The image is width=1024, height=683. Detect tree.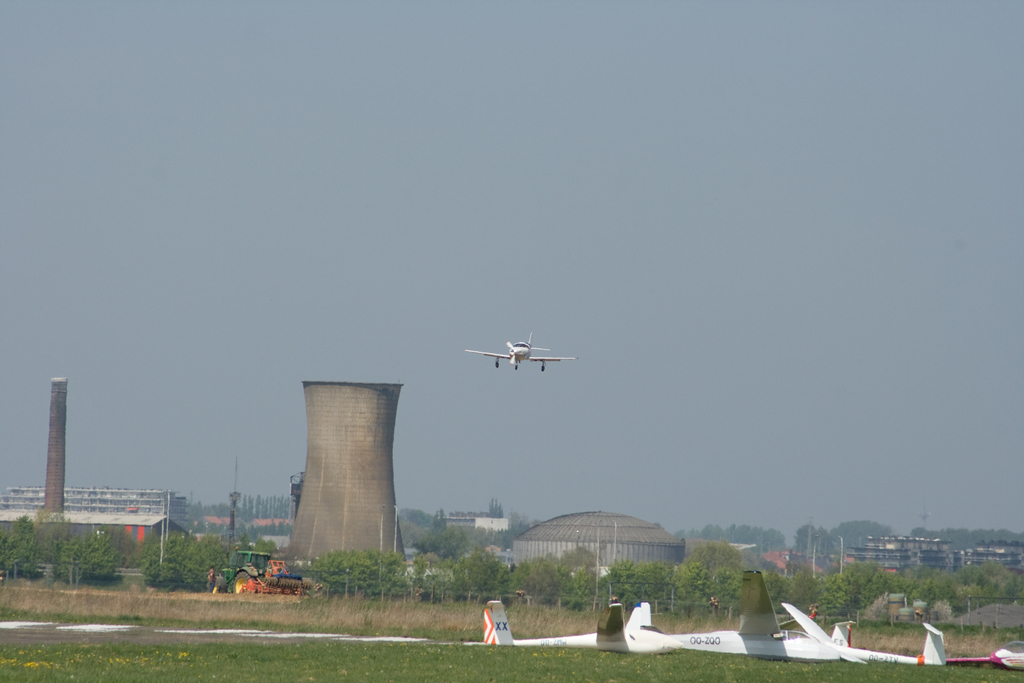
Detection: box=[0, 508, 65, 587].
